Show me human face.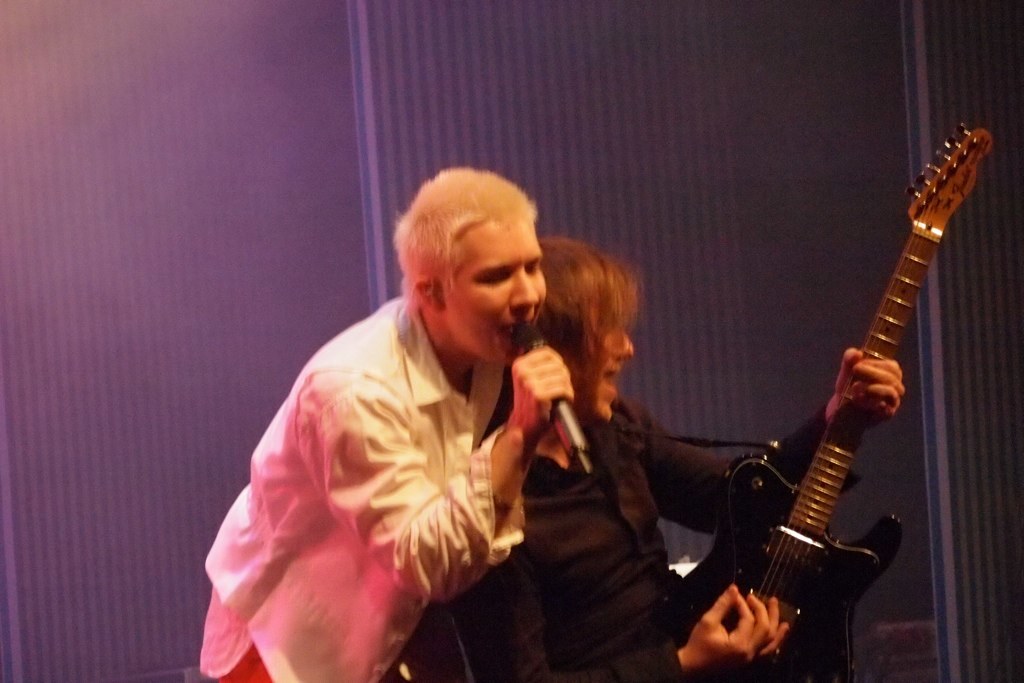
human face is here: 449,218,547,360.
